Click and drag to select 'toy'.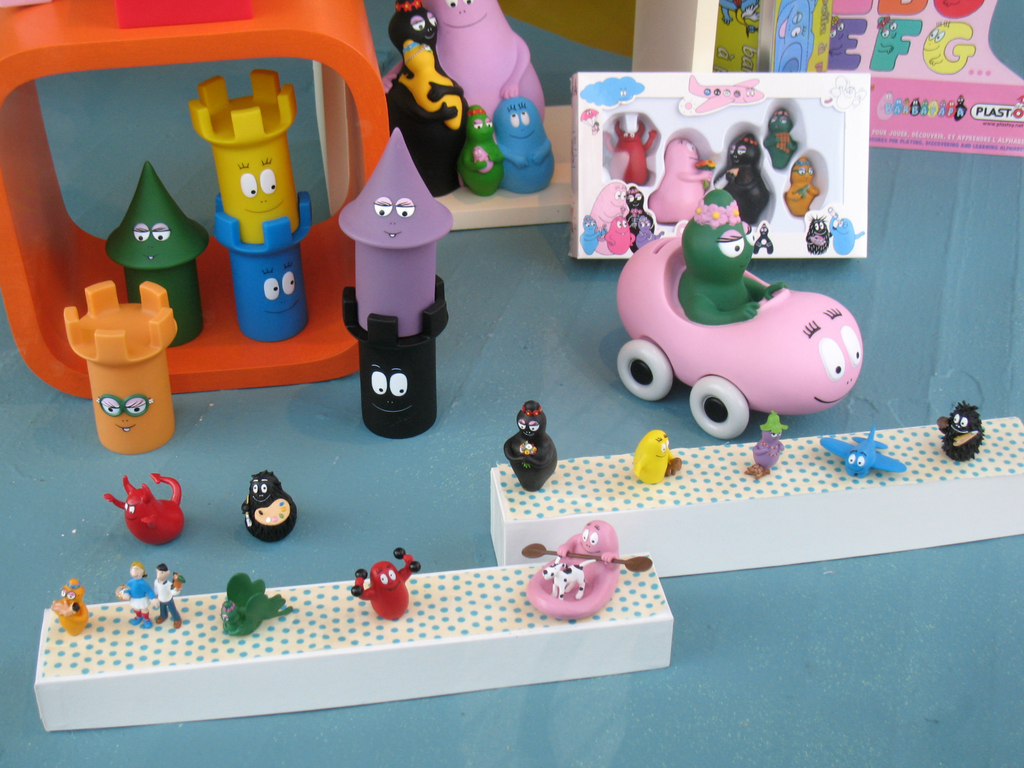
Selection: <region>706, 135, 769, 227</region>.
